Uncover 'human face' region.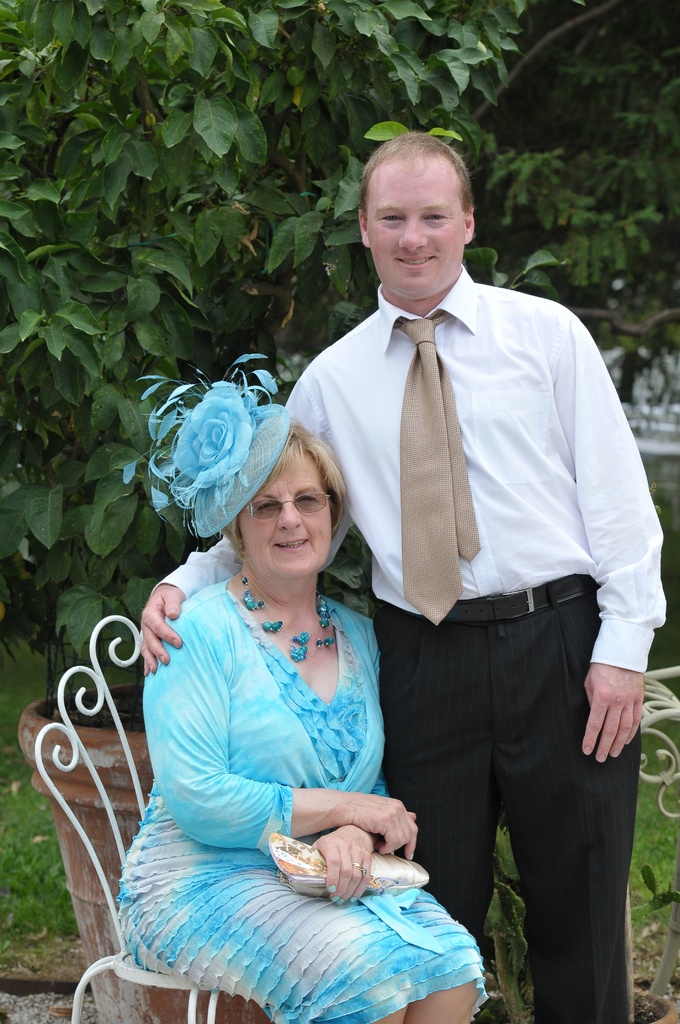
Uncovered: x1=242 y1=449 x2=328 y2=580.
